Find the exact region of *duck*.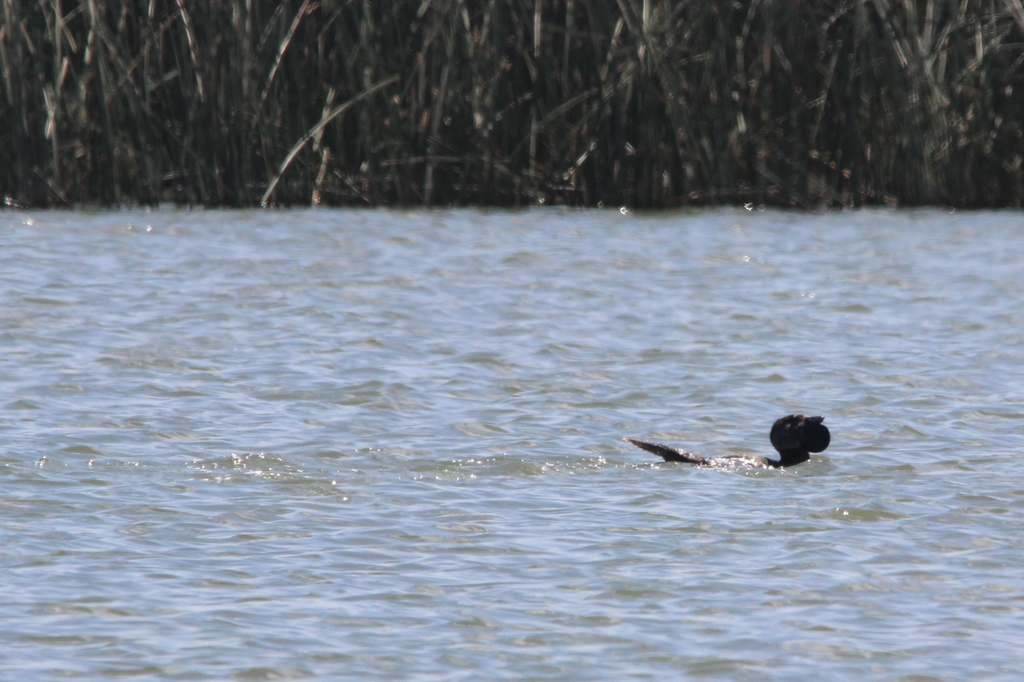
Exact region: [x1=627, y1=411, x2=830, y2=467].
